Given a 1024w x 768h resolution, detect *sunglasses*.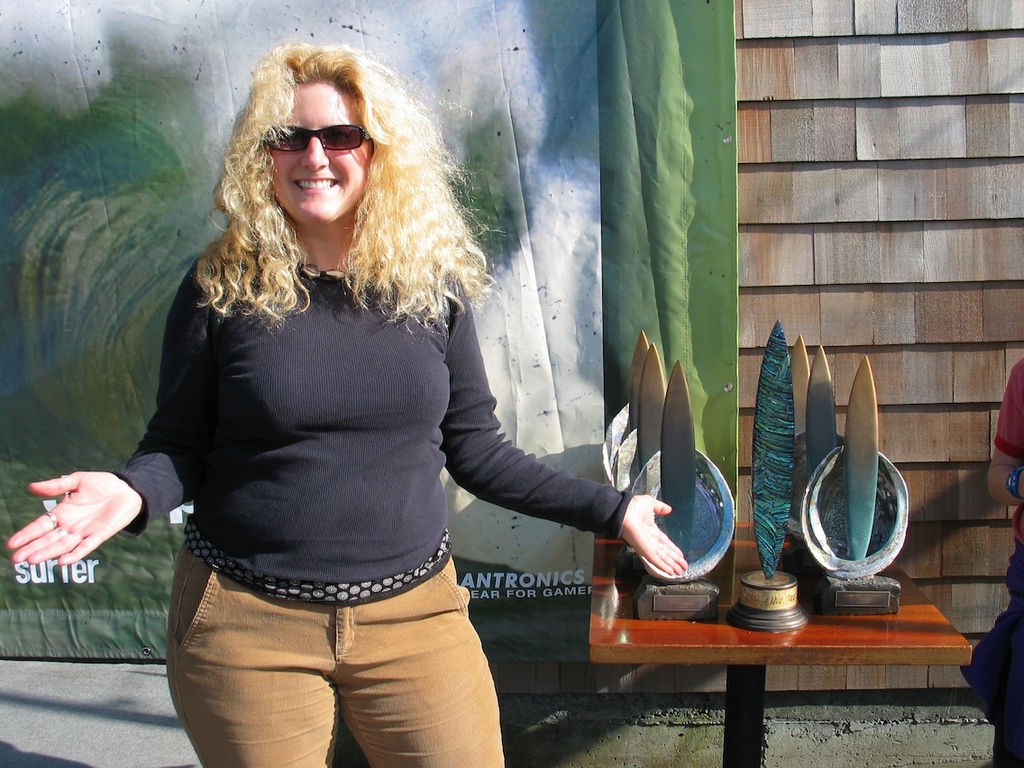
<box>263,126,370,151</box>.
